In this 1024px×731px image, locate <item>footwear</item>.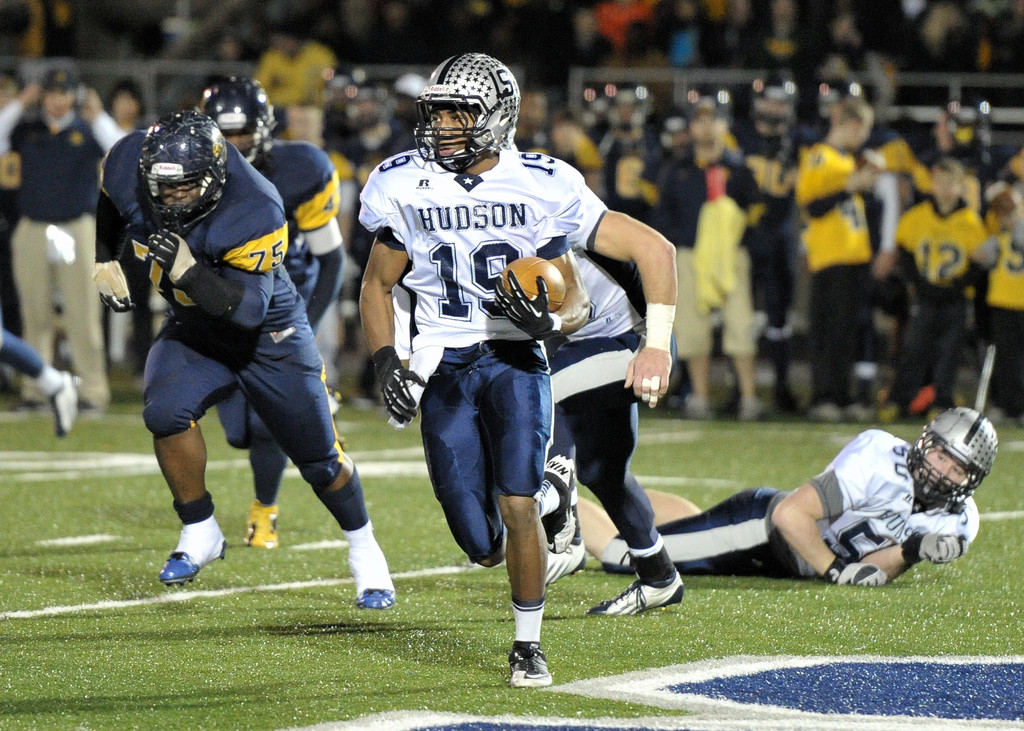
Bounding box: crop(43, 366, 81, 437).
